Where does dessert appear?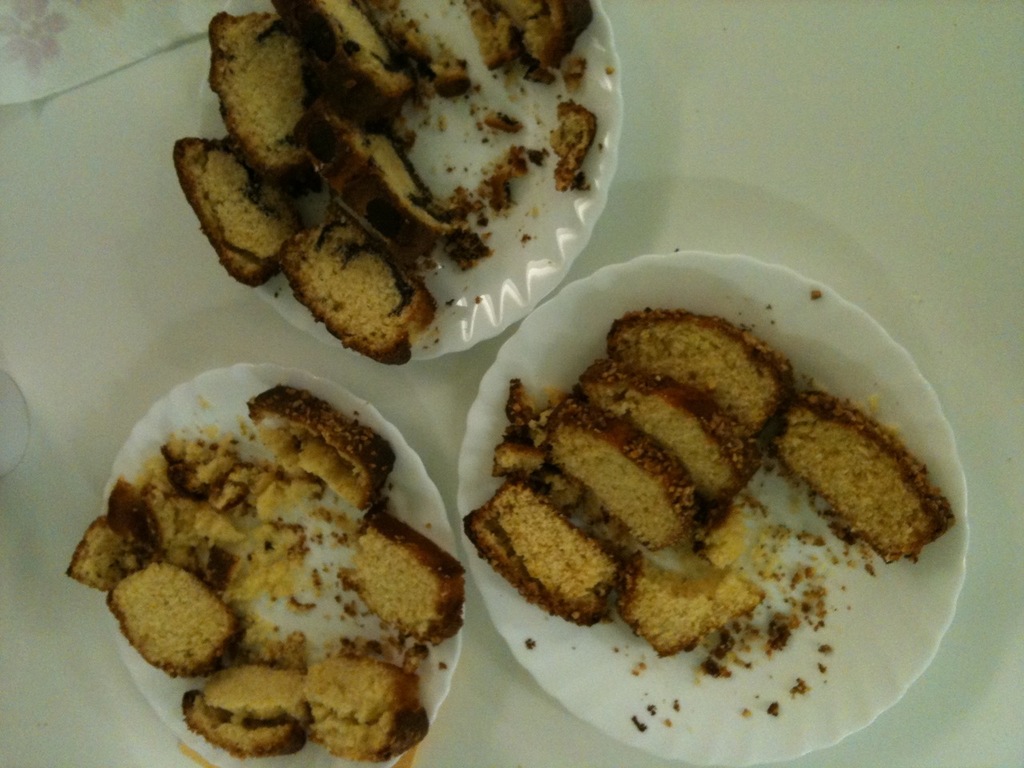
Appears at (538,401,690,555).
